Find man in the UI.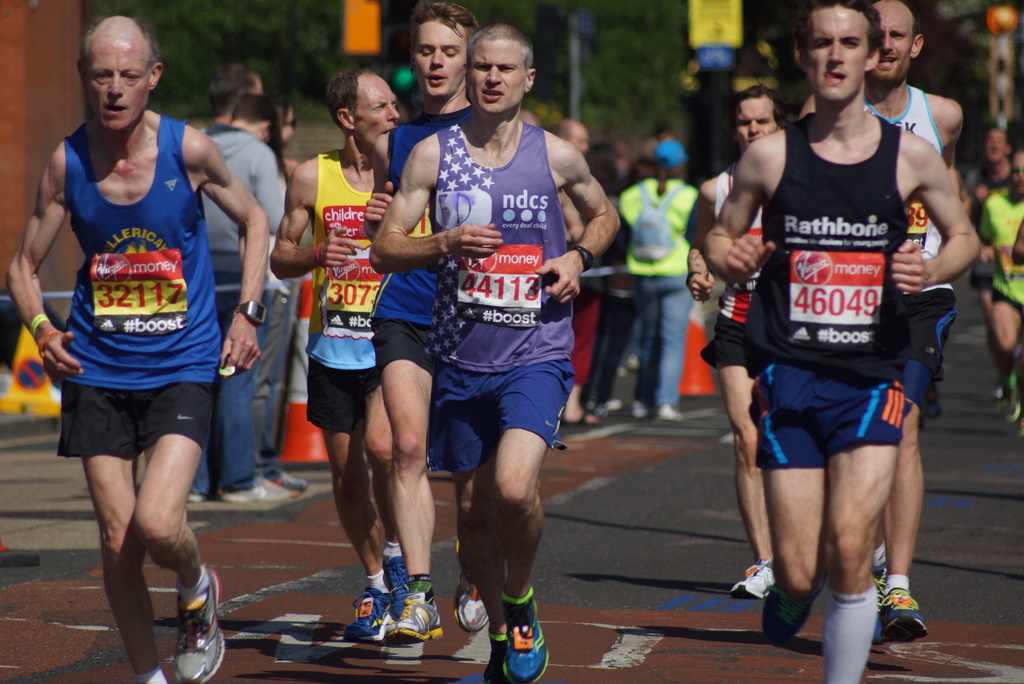
UI element at BBox(798, 0, 963, 651).
